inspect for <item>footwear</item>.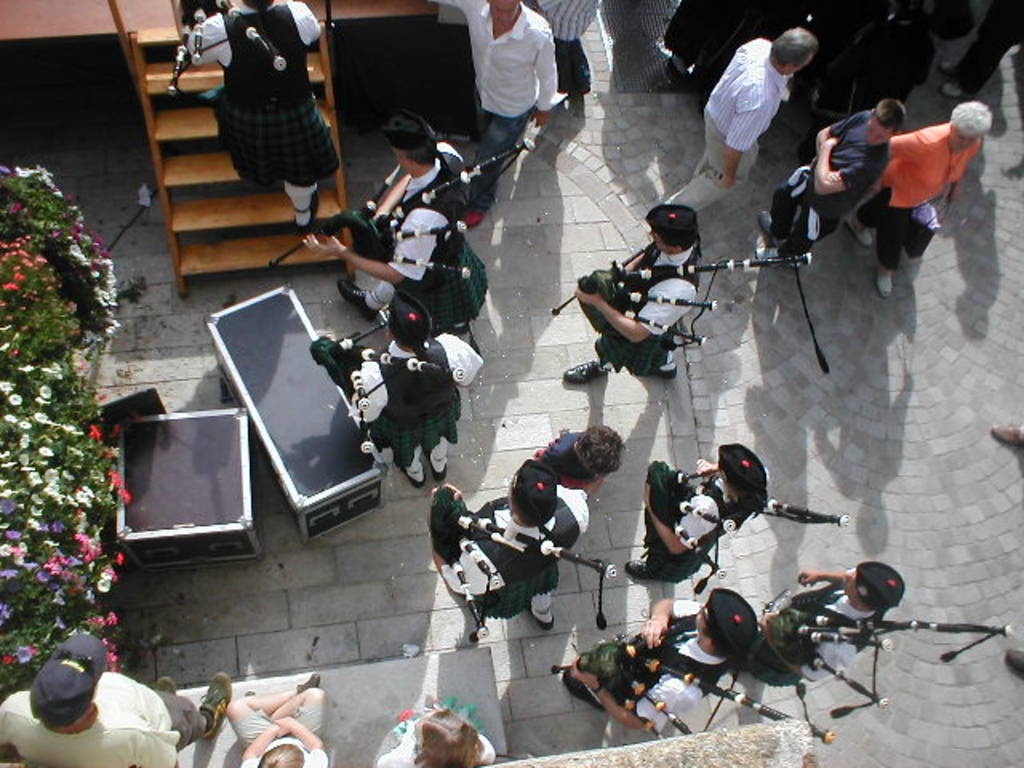
Inspection: l=526, t=603, r=554, b=629.
